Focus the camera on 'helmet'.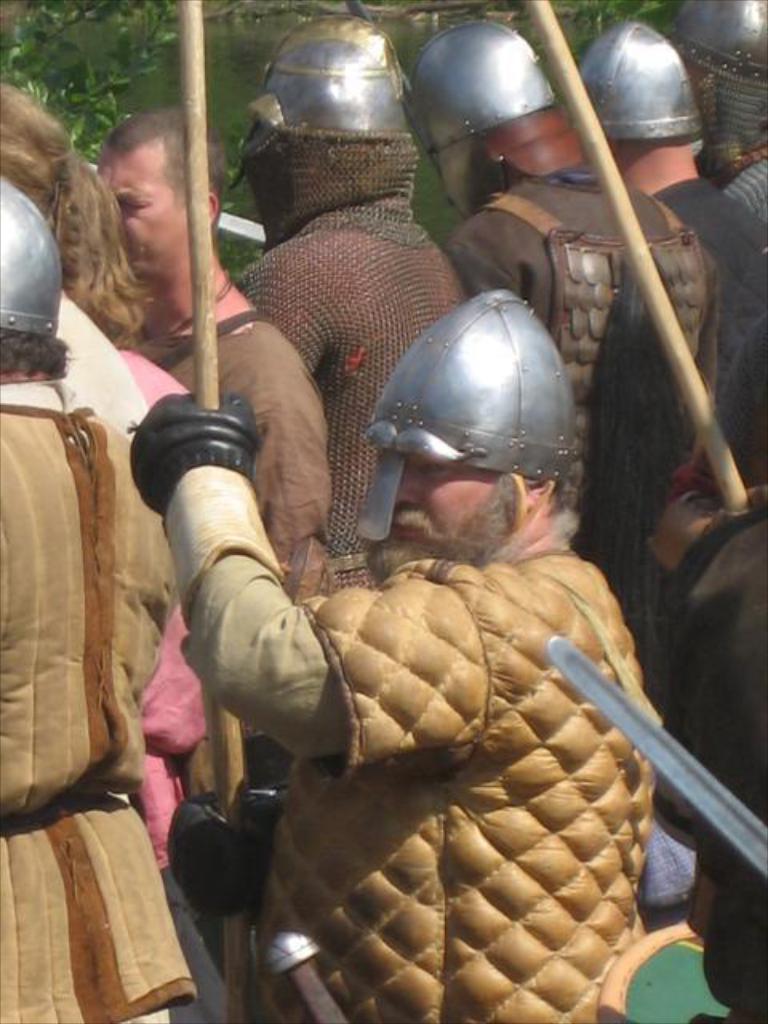
Focus region: 677/0/766/80.
